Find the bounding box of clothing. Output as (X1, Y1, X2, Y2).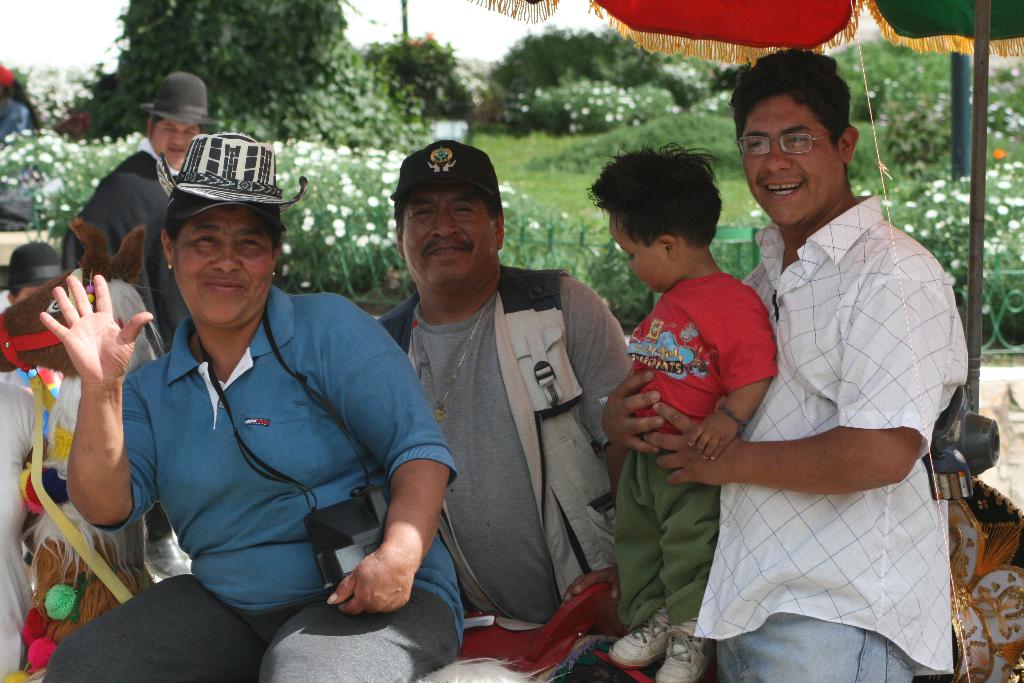
(66, 142, 186, 348).
